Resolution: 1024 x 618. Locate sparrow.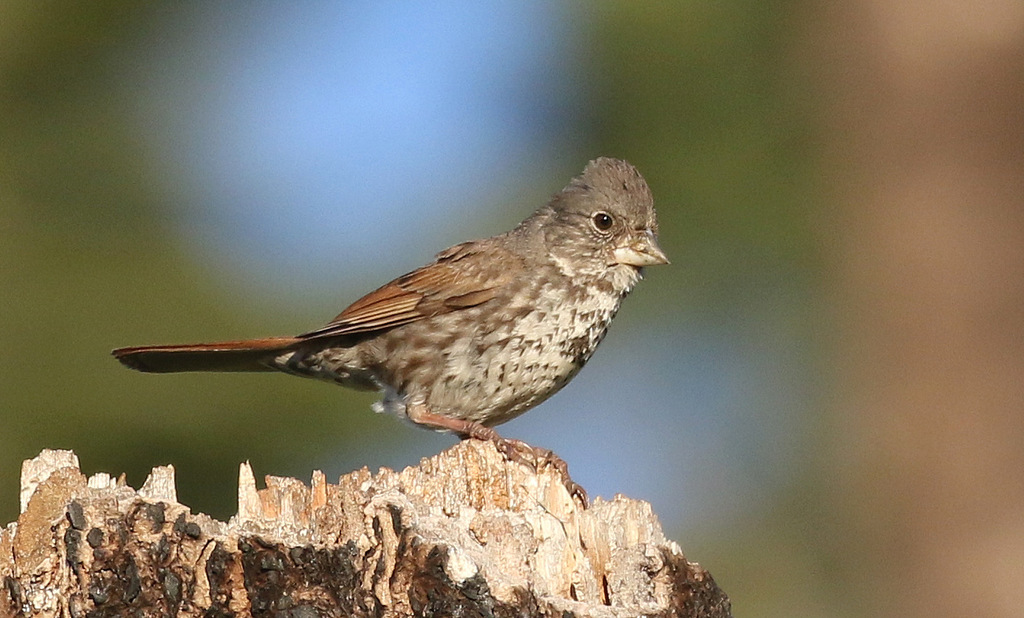
(left=110, top=155, right=673, bottom=503).
